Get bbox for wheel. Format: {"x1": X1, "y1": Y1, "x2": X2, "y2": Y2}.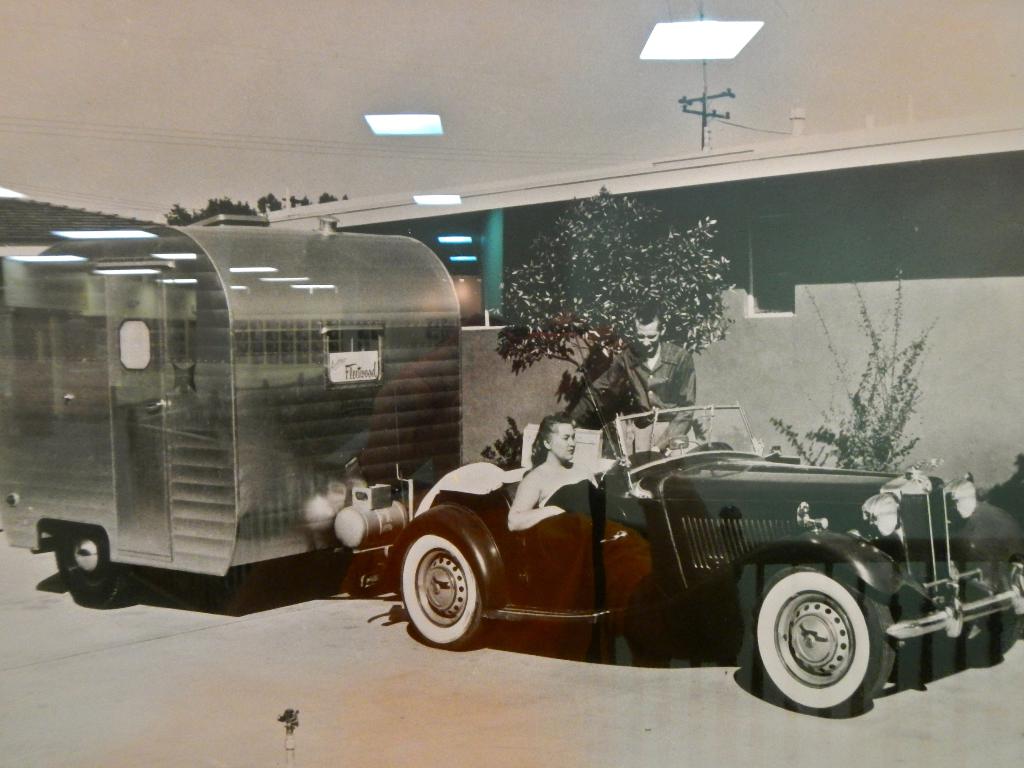
{"x1": 381, "y1": 525, "x2": 483, "y2": 660}.
